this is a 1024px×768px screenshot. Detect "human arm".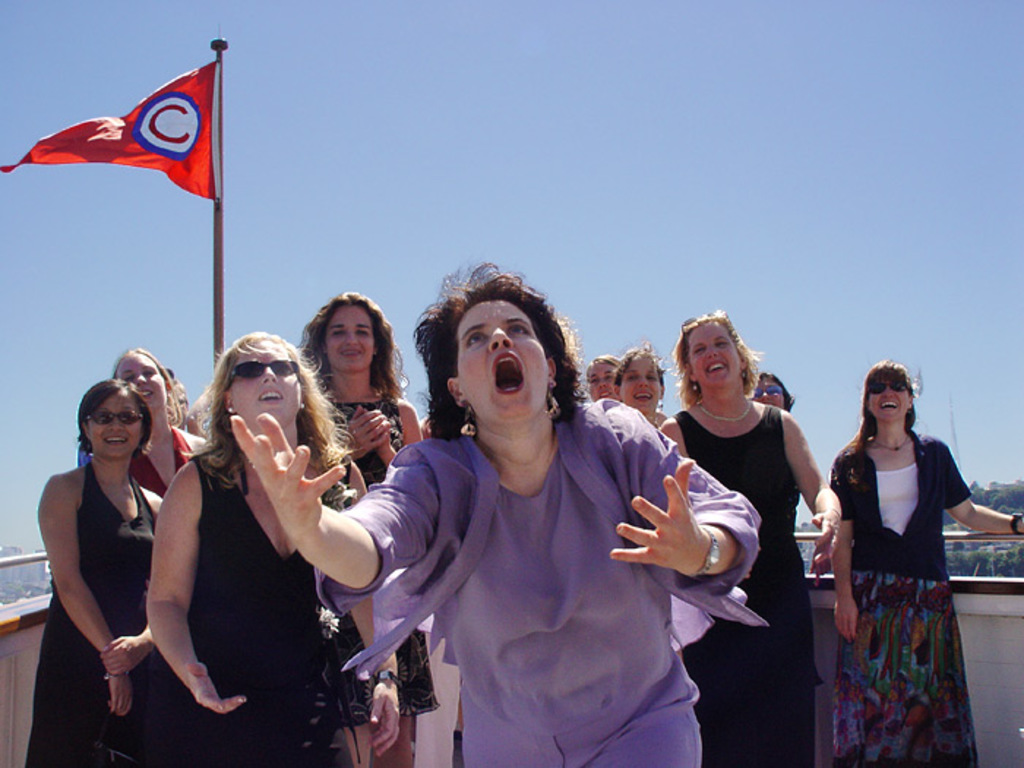
338/453/376/503.
